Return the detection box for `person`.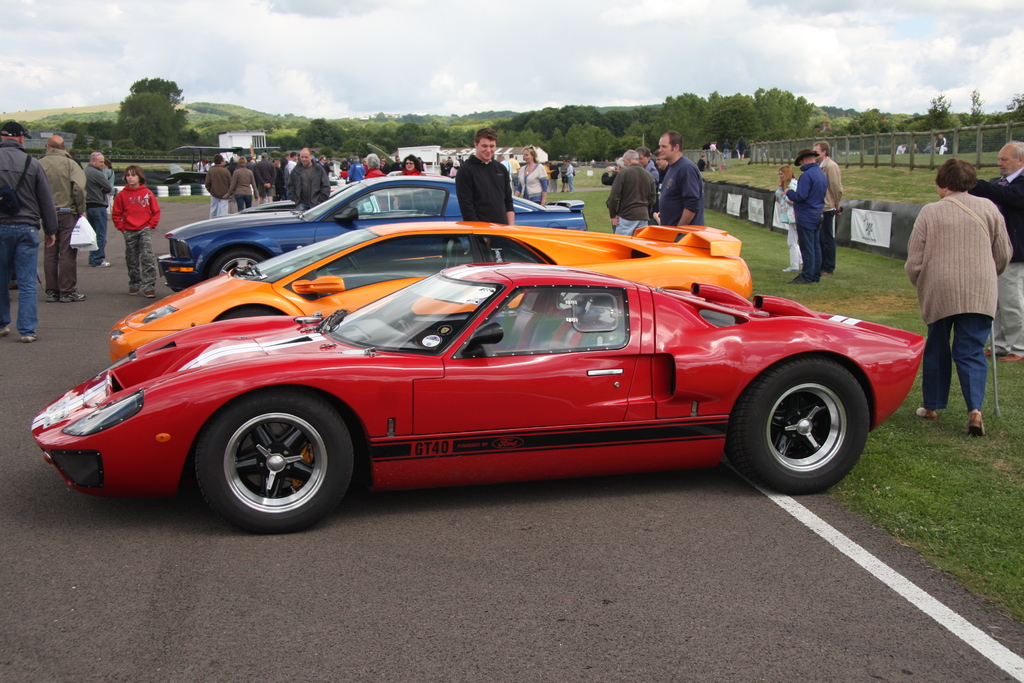
[x1=551, y1=163, x2=559, y2=192].
